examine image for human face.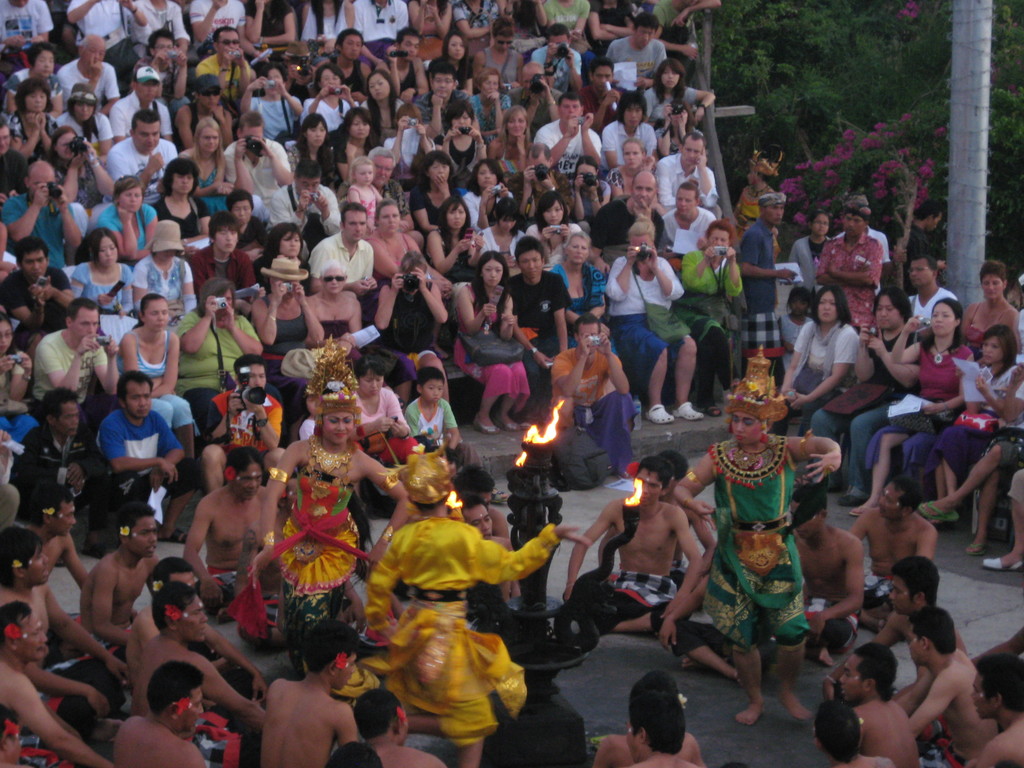
Examination result: <region>931, 300, 956, 337</region>.
